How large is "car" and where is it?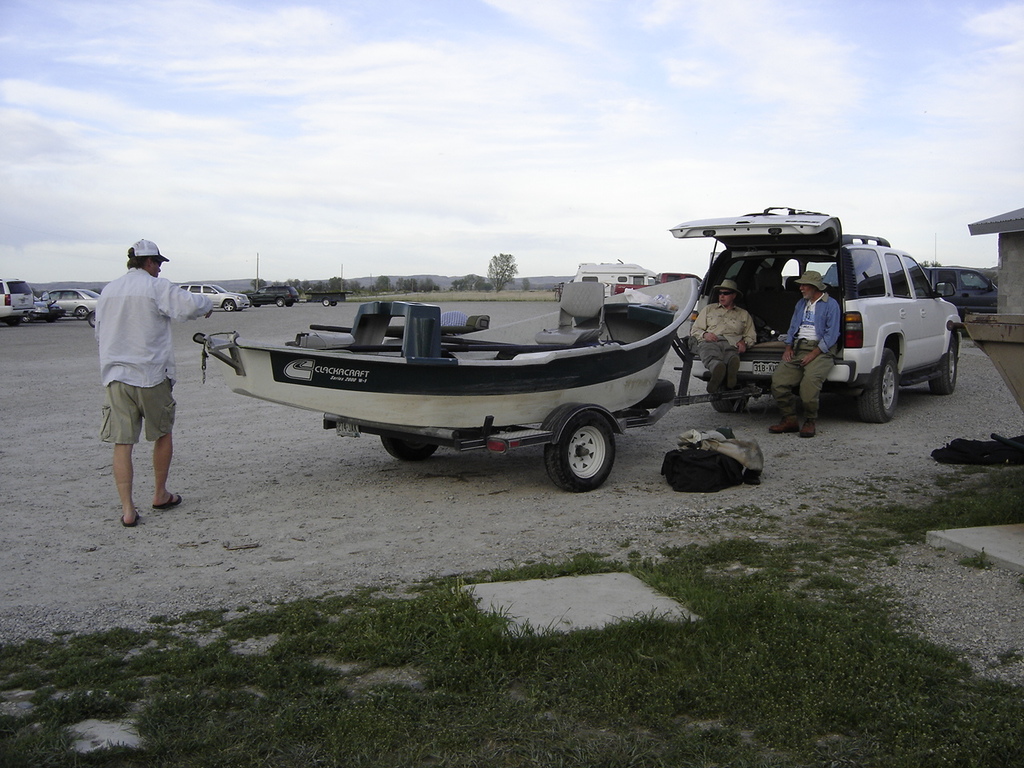
Bounding box: region(0, 276, 34, 326).
